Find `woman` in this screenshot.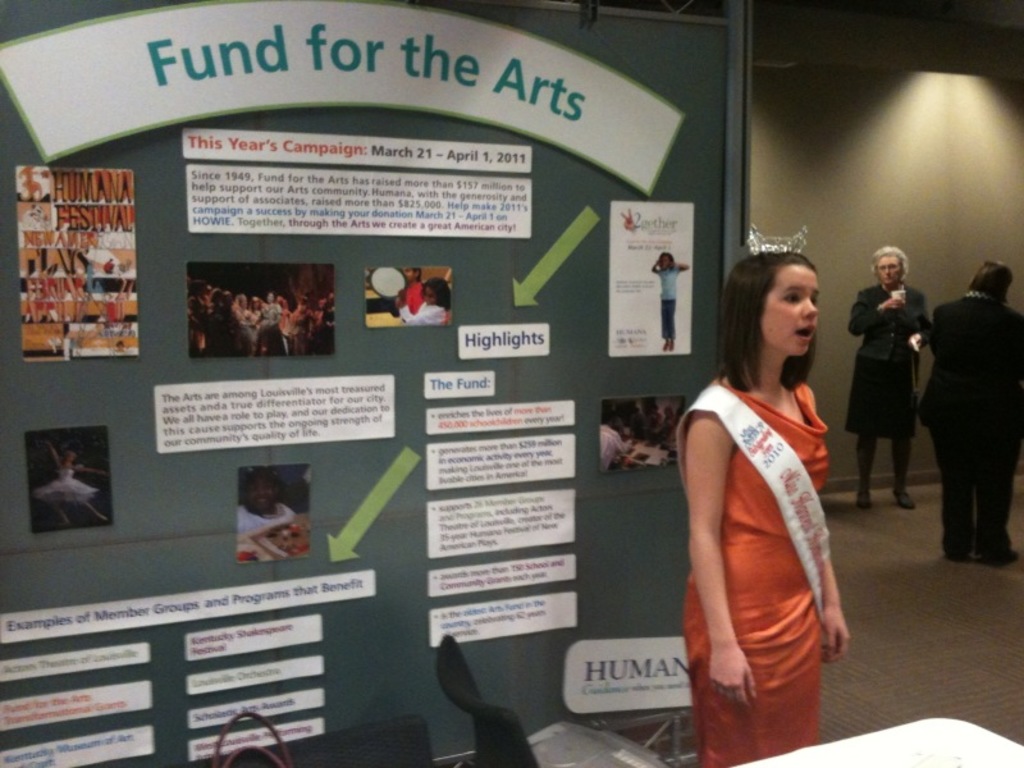
The bounding box for `woman` is rect(243, 296, 259, 329).
